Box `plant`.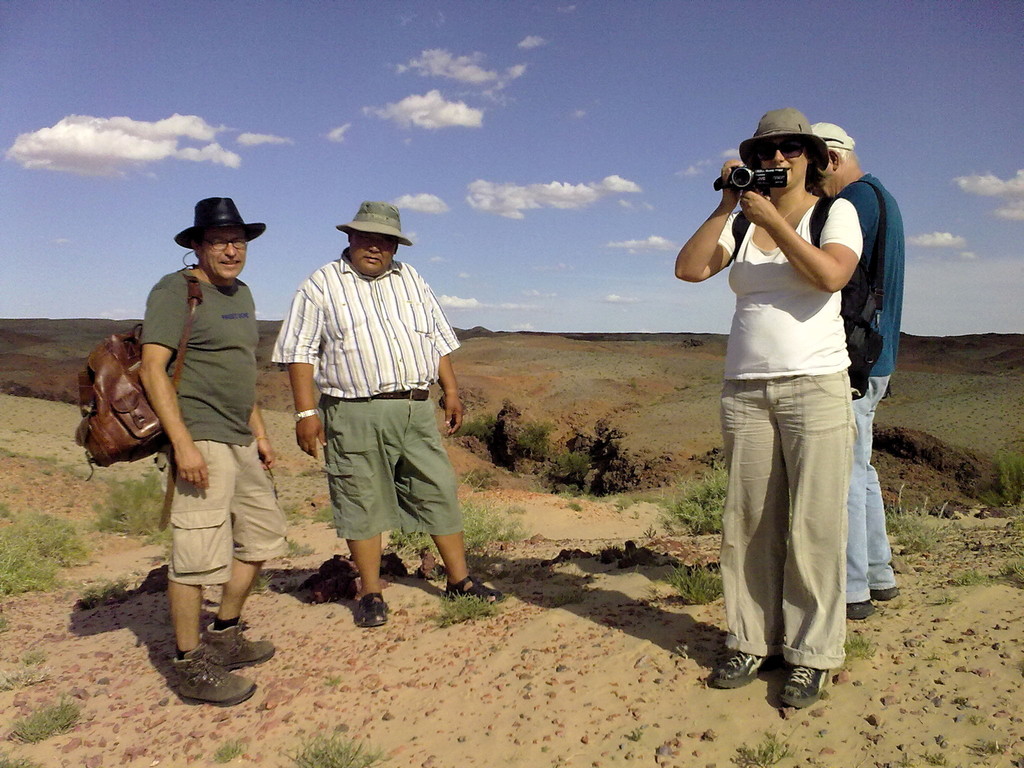
pyautogui.locateOnScreen(551, 441, 591, 468).
